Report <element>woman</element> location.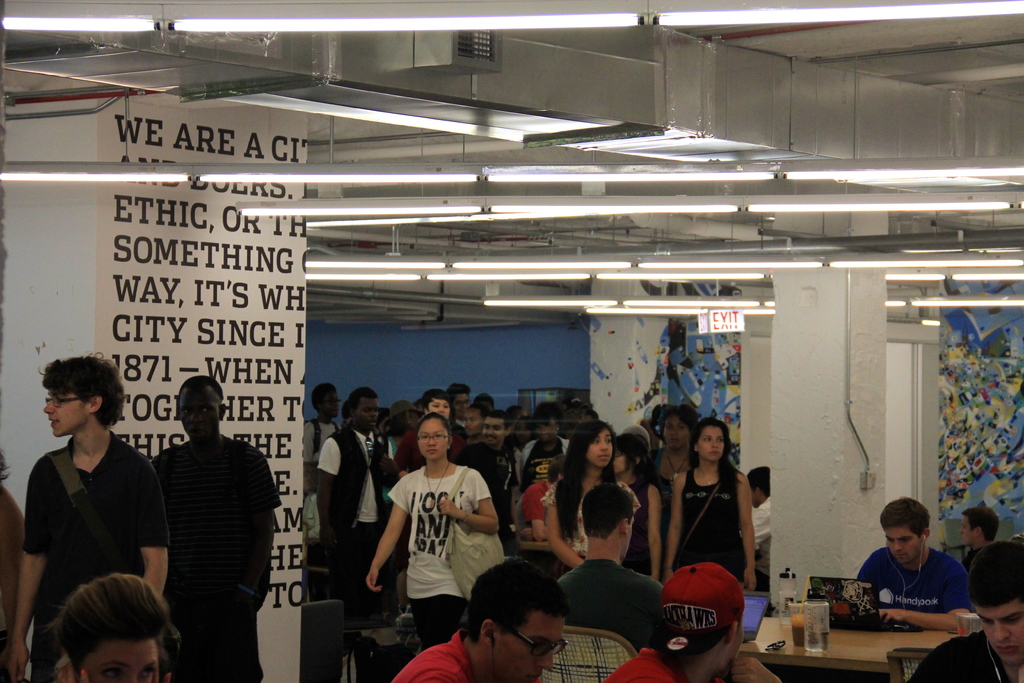
Report: crop(368, 414, 514, 638).
